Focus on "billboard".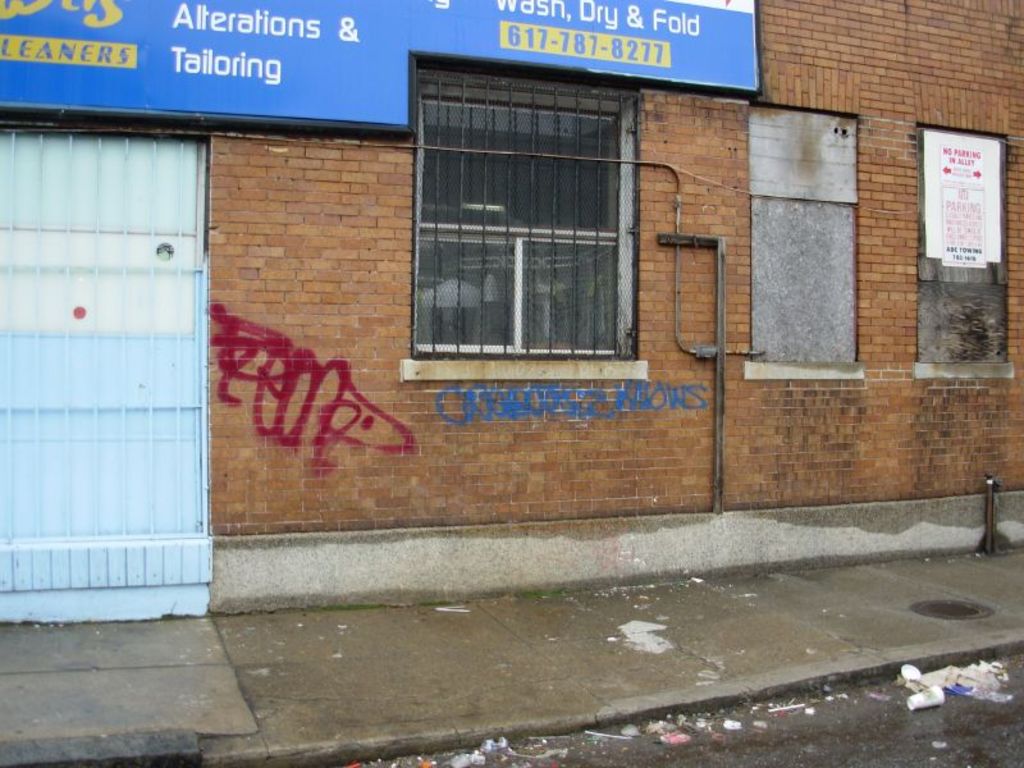
Focused at (left=0, top=0, right=760, bottom=147).
